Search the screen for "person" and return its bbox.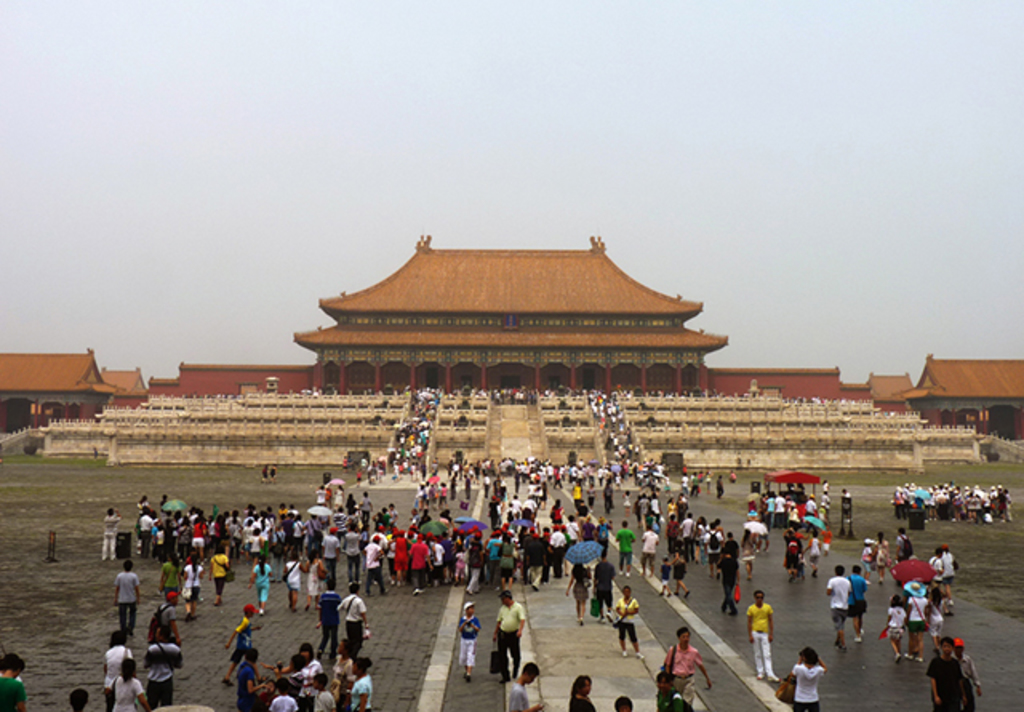
Found: crop(0, 653, 37, 710).
